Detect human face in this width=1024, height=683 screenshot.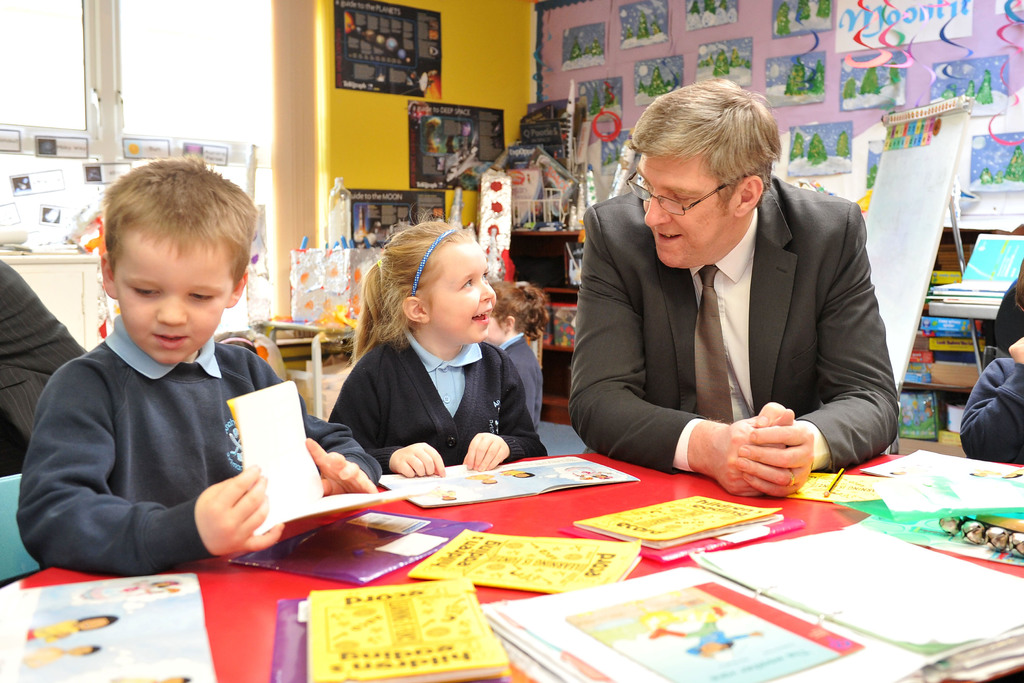
Detection: 120/229/221/362.
